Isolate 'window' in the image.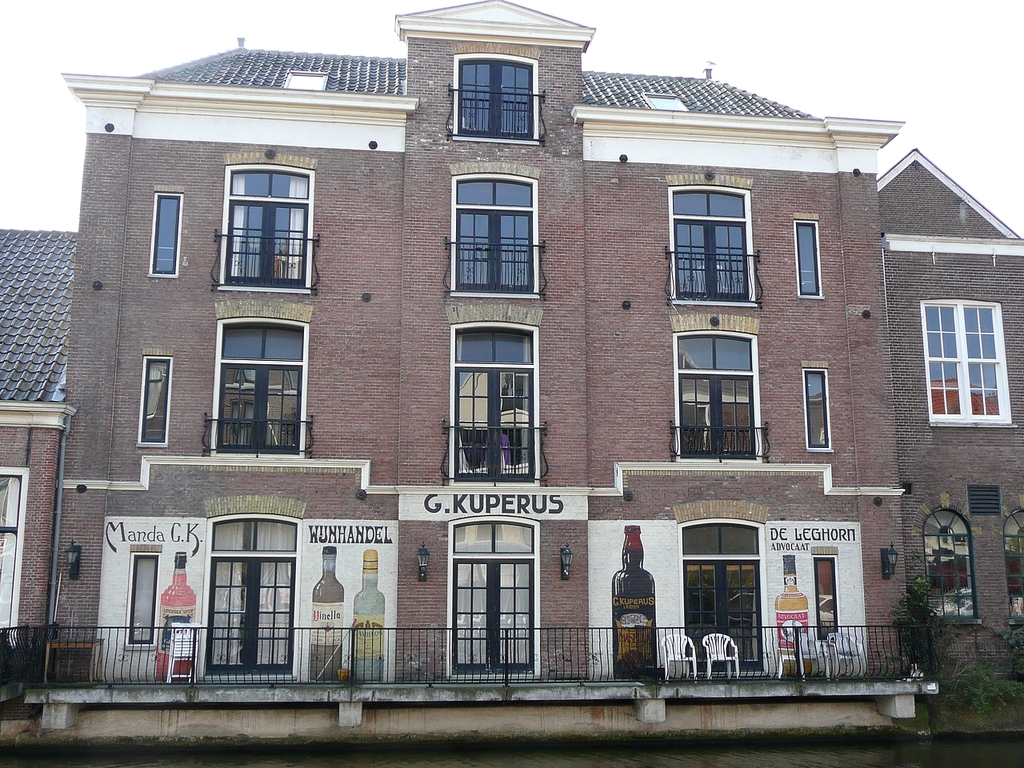
Isolated region: box(449, 178, 539, 303).
